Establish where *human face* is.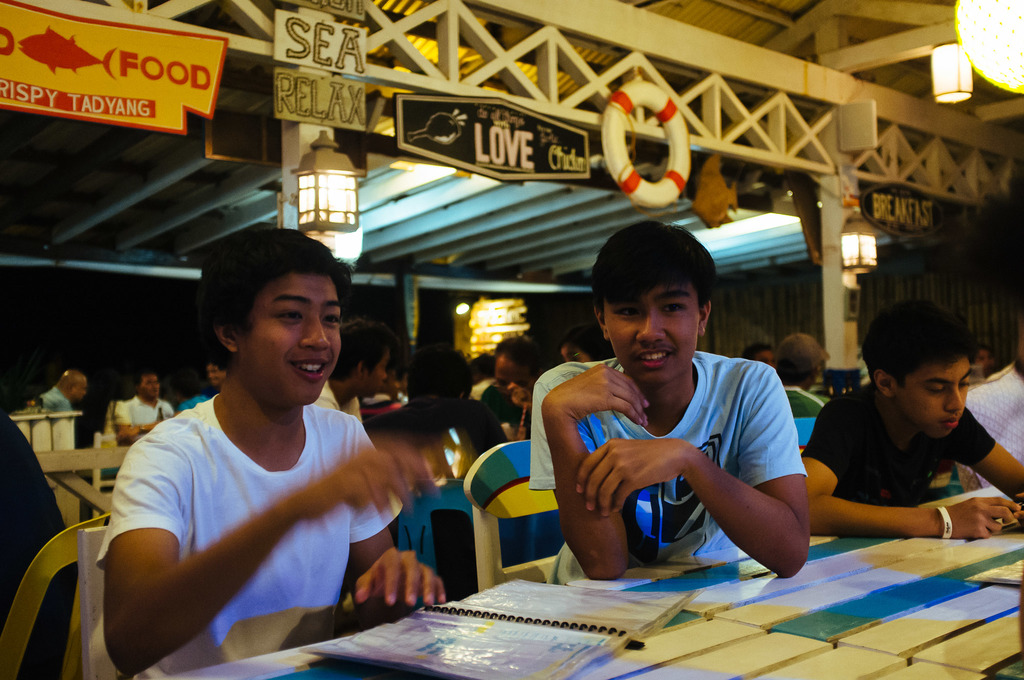
Established at box(237, 268, 340, 402).
